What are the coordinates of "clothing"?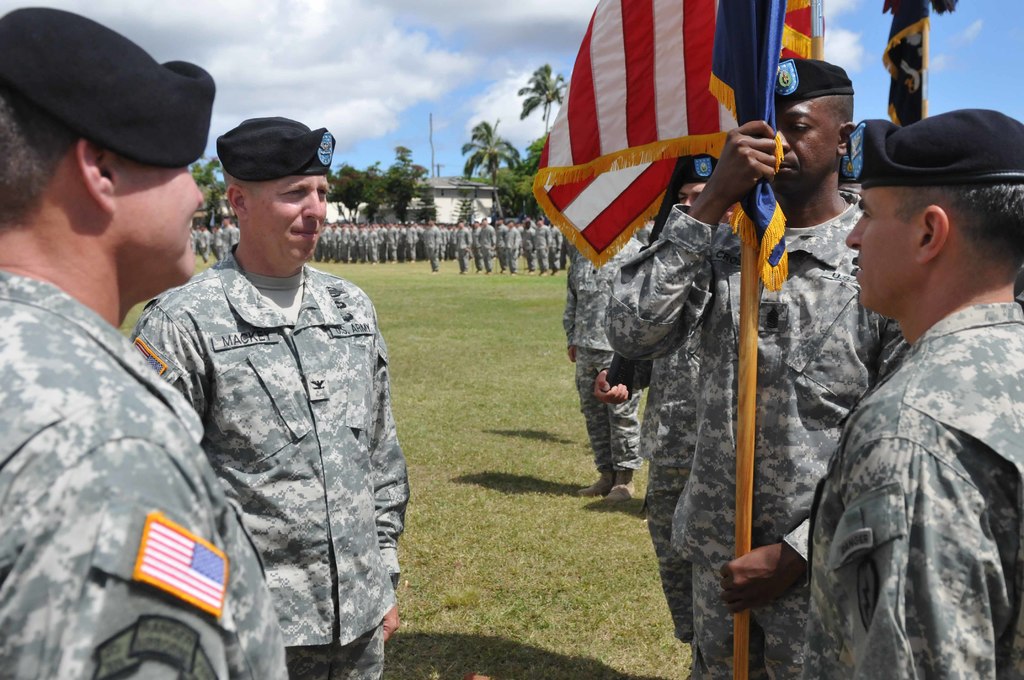
(x1=0, y1=268, x2=292, y2=679).
